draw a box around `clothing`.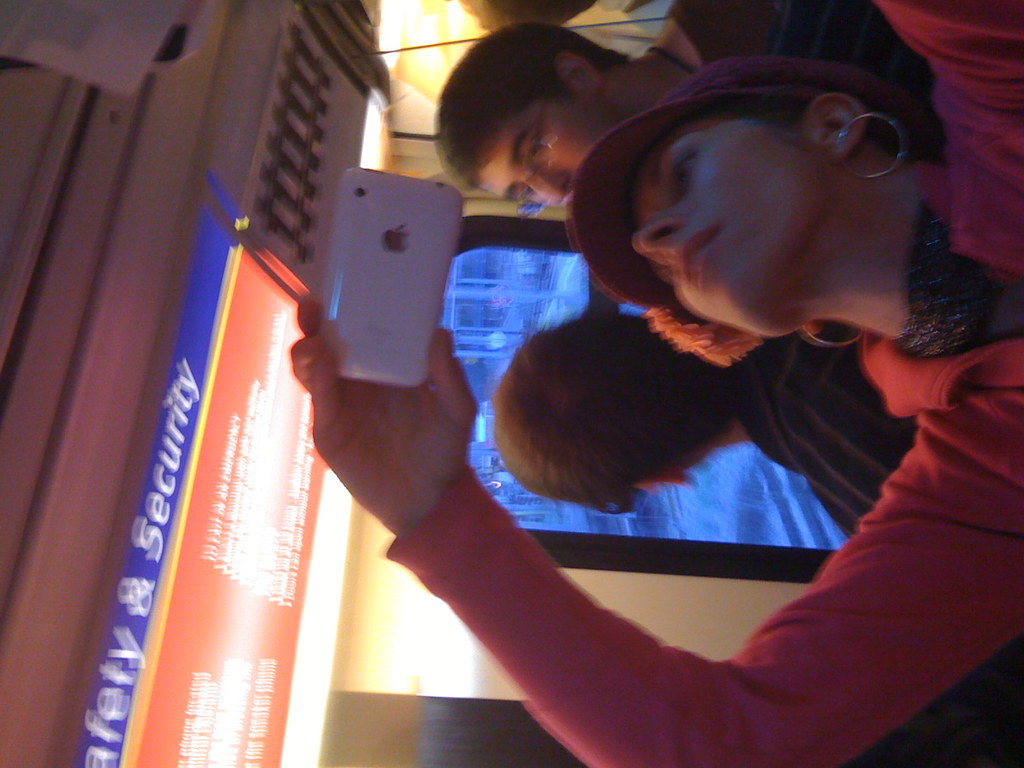
bbox=[287, 0, 1023, 767].
